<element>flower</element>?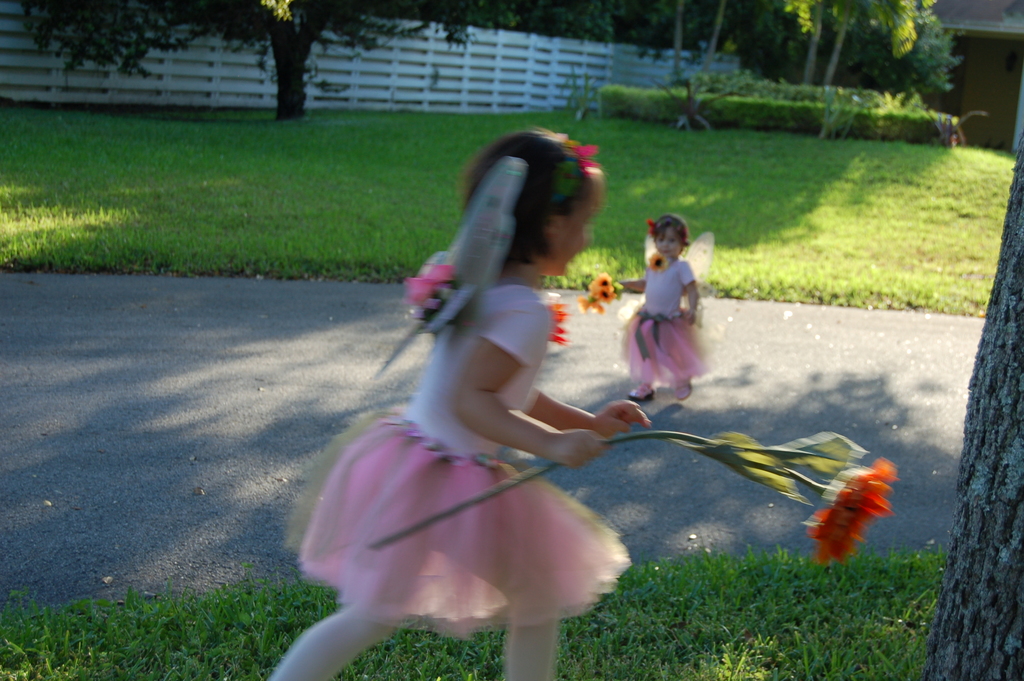
crop(571, 146, 598, 180)
